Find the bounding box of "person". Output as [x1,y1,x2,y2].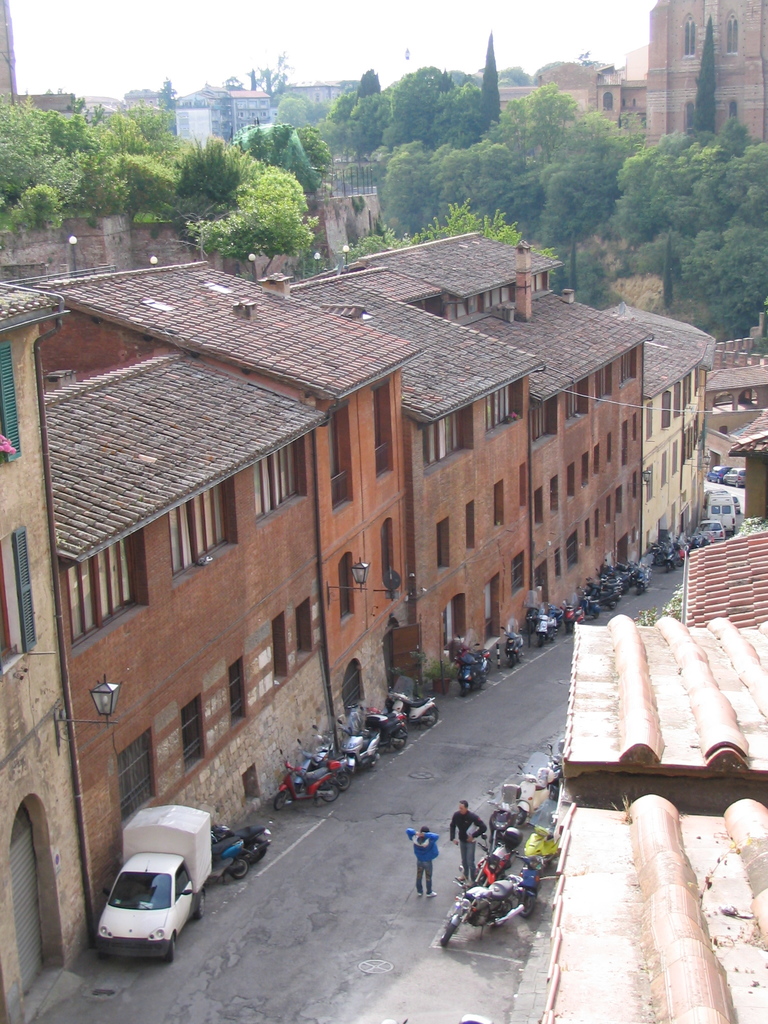
[447,795,488,884].
